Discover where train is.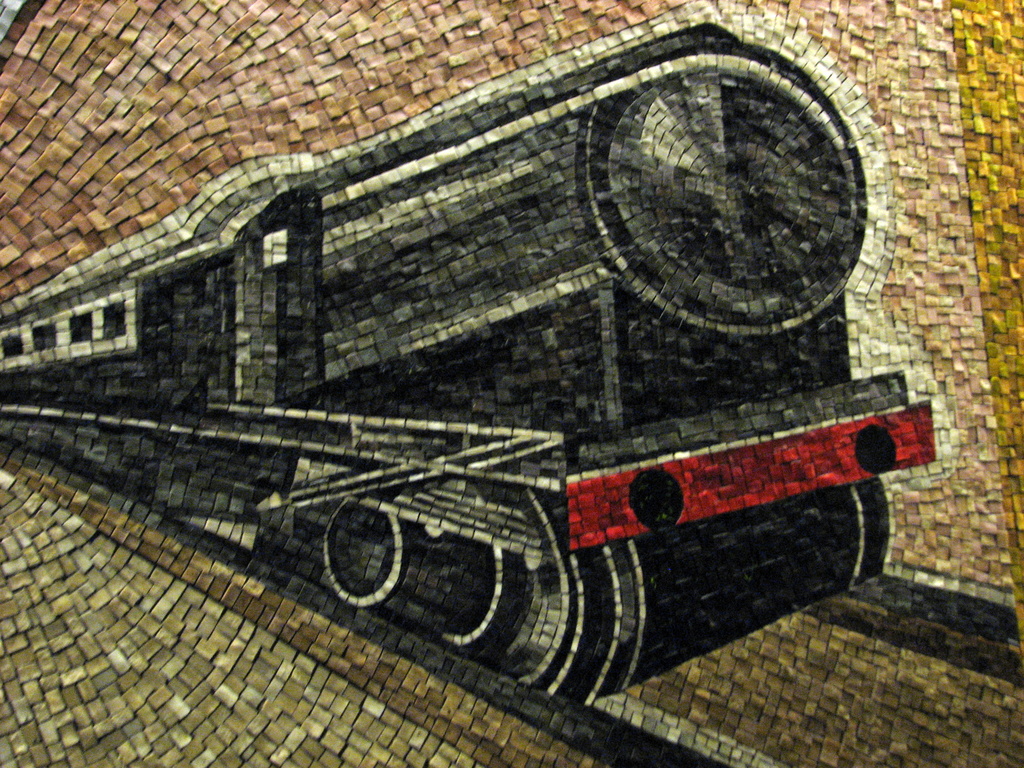
Discovered at bbox(0, 12, 951, 703).
